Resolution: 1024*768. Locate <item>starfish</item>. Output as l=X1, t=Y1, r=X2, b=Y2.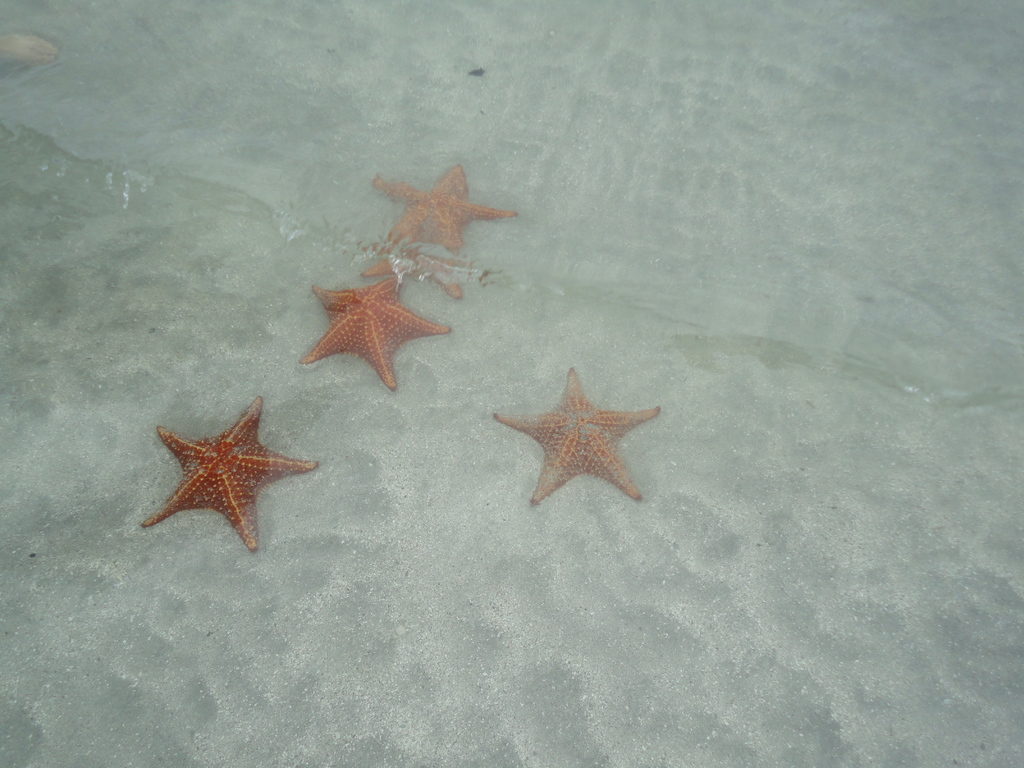
l=379, t=163, r=518, b=252.
